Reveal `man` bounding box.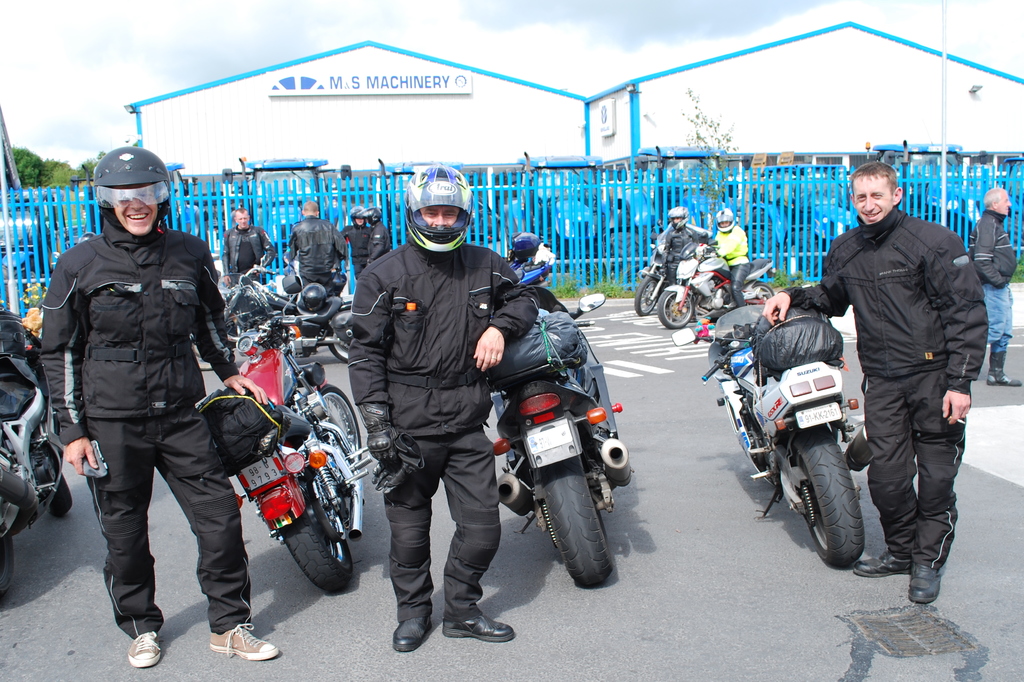
Revealed: 714, 205, 749, 301.
